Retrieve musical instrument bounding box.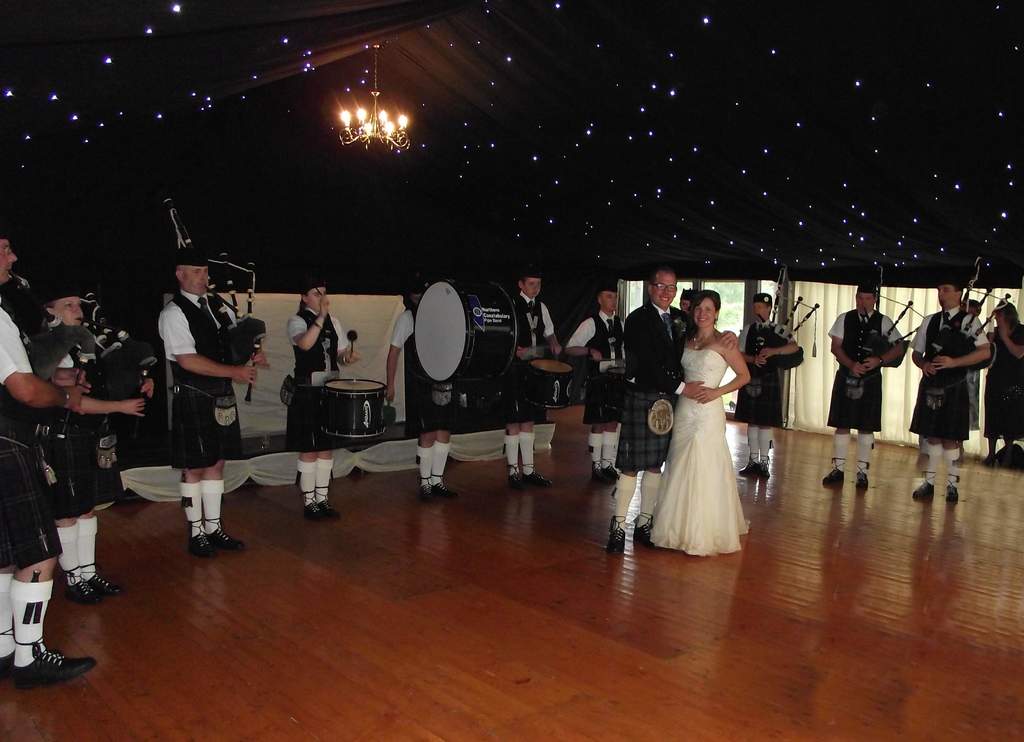
Bounding box: 527,355,570,413.
